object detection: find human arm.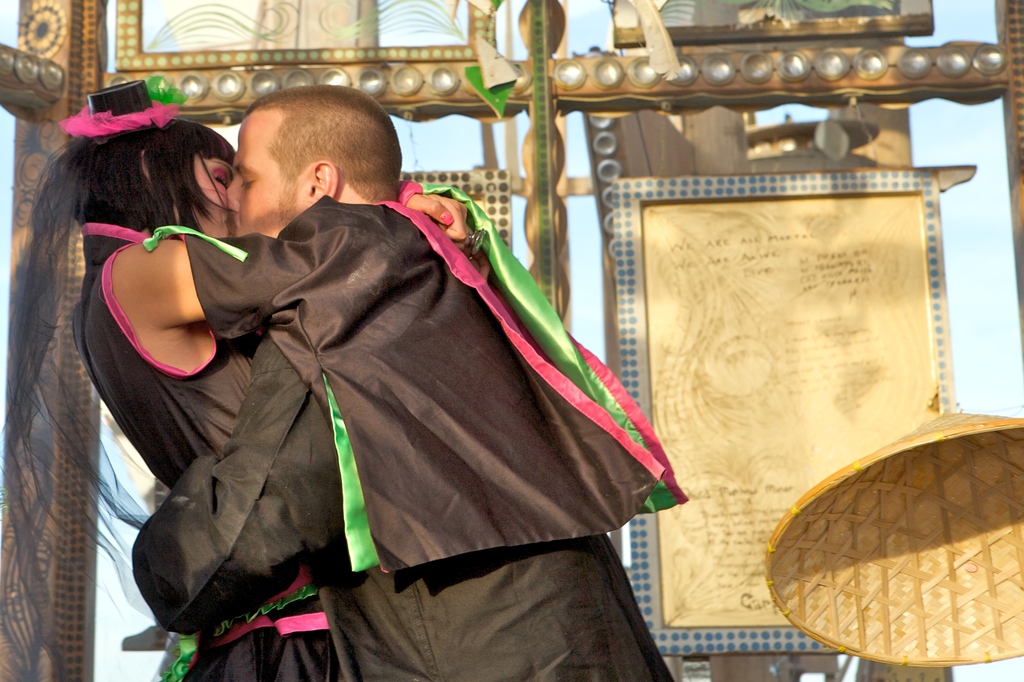
(left=138, top=199, right=445, bottom=323).
